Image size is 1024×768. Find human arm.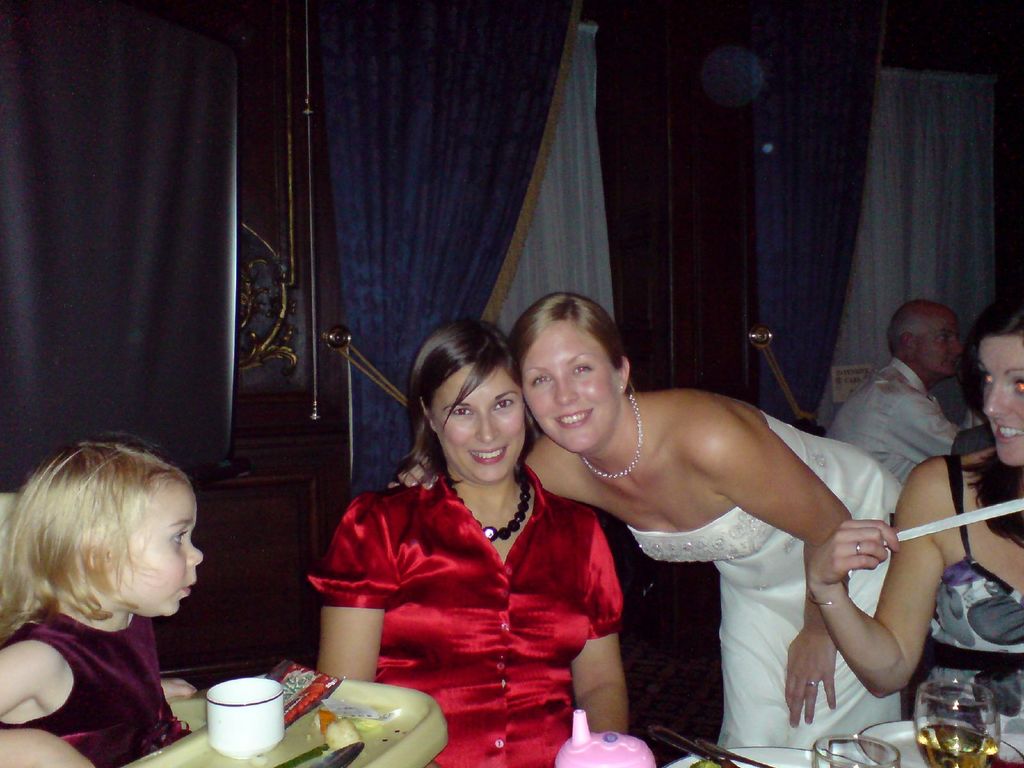
BBox(810, 470, 925, 707).
